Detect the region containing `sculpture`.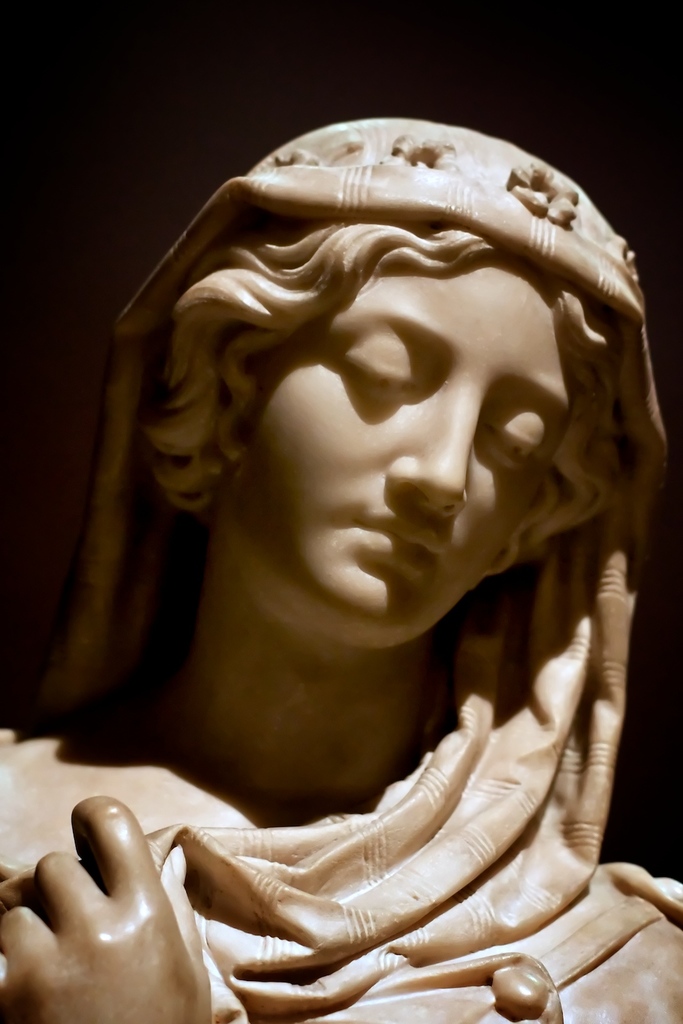
{"x1": 0, "y1": 127, "x2": 682, "y2": 1023}.
